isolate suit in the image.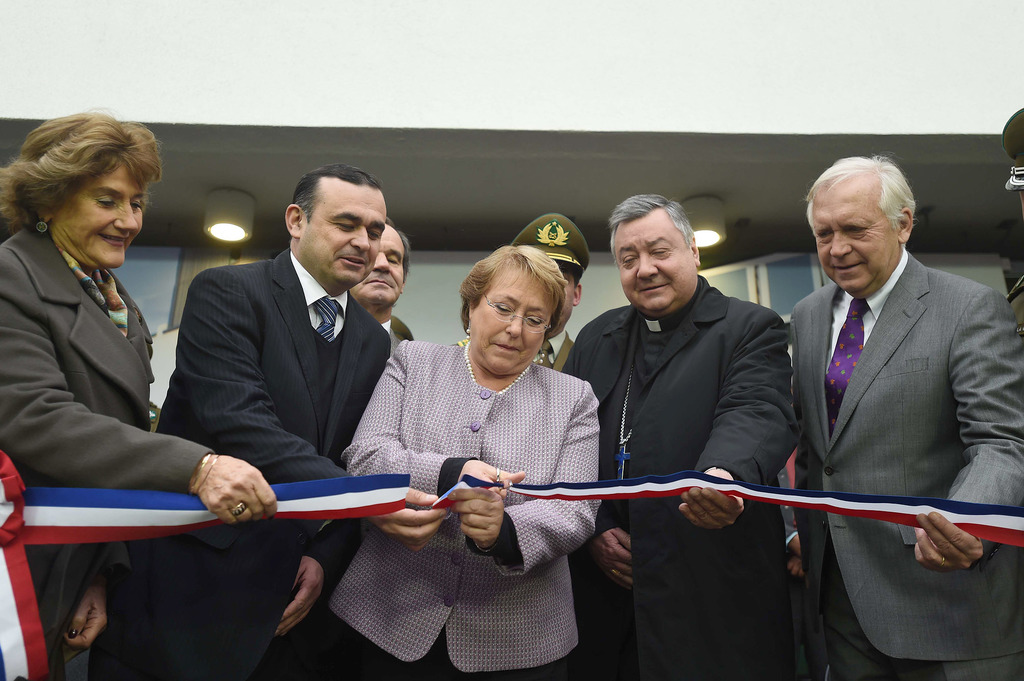
Isolated region: [125,244,390,680].
